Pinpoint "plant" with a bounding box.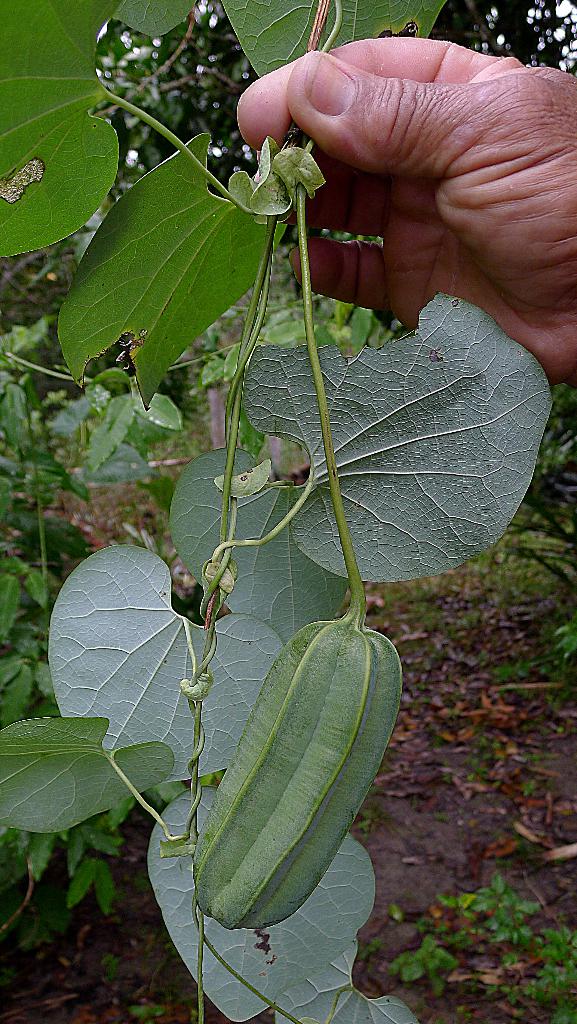
crop(124, 986, 175, 1023).
